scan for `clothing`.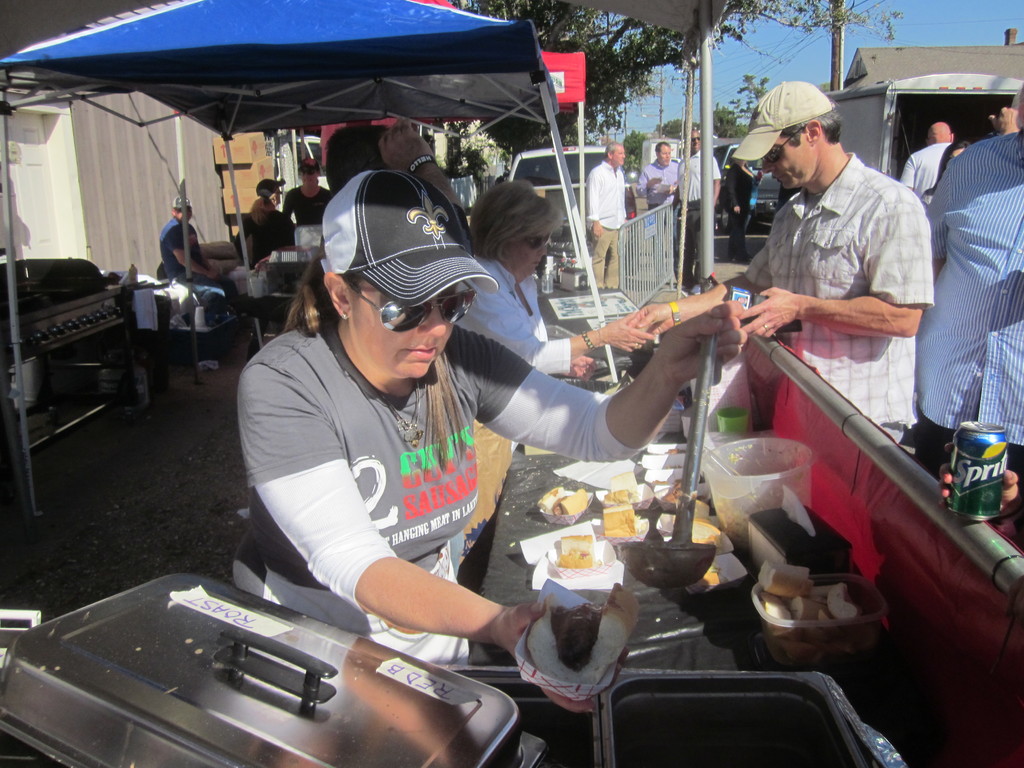
Scan result: 280,186,333,228.
